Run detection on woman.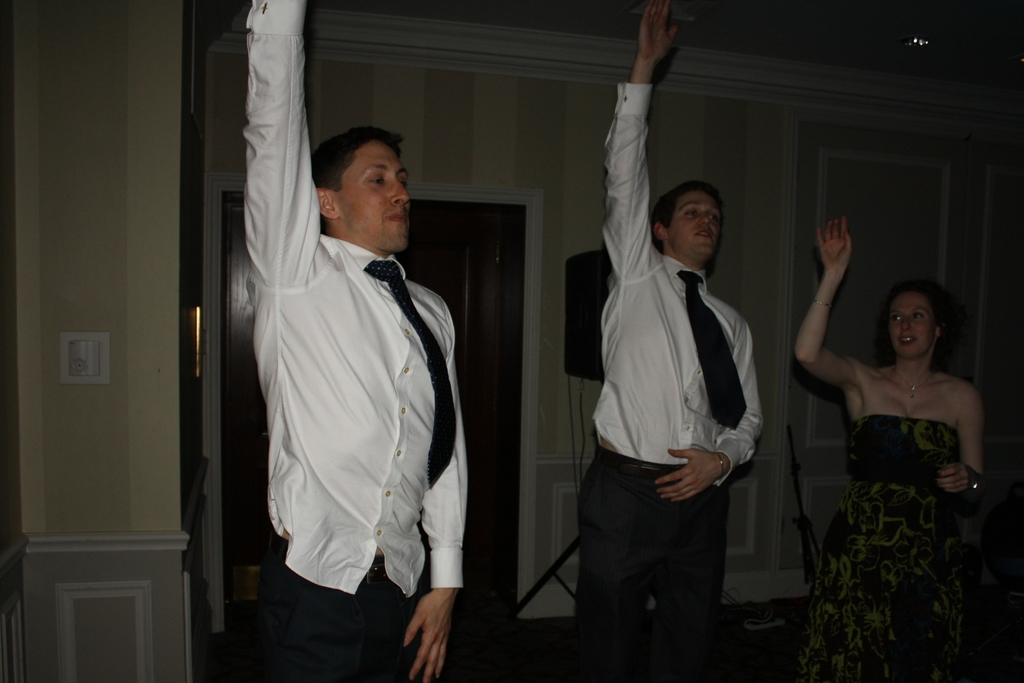
Result: bbox(799, 256, 985, 671).
